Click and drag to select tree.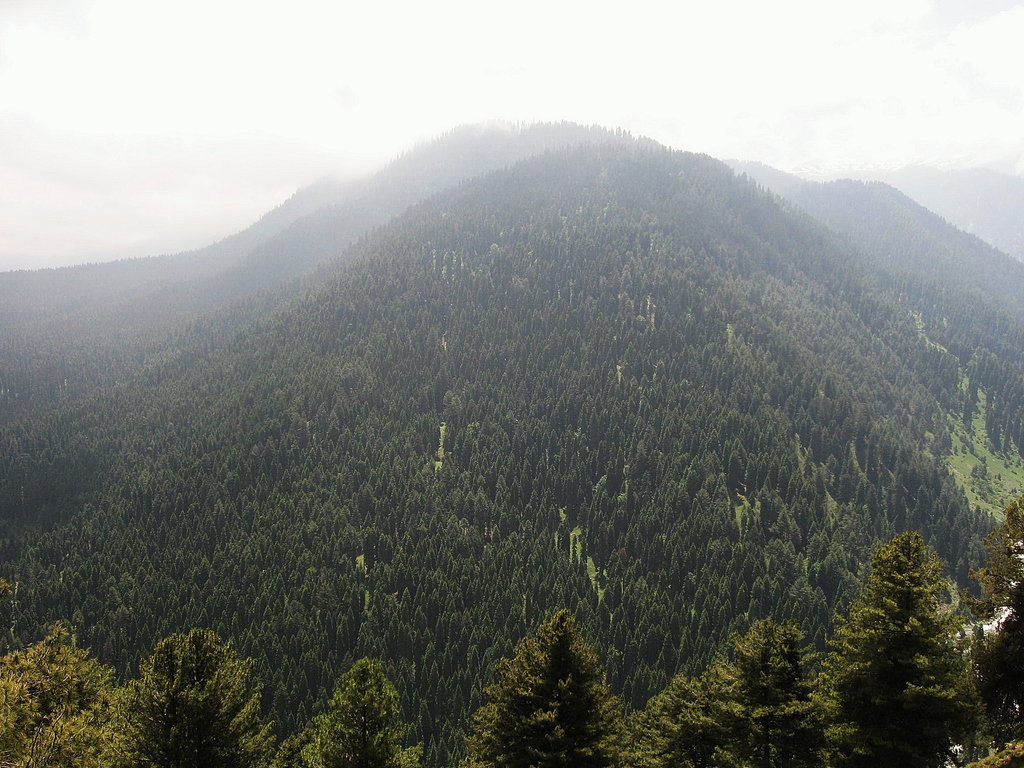
Selection: [87,625,297,767].
